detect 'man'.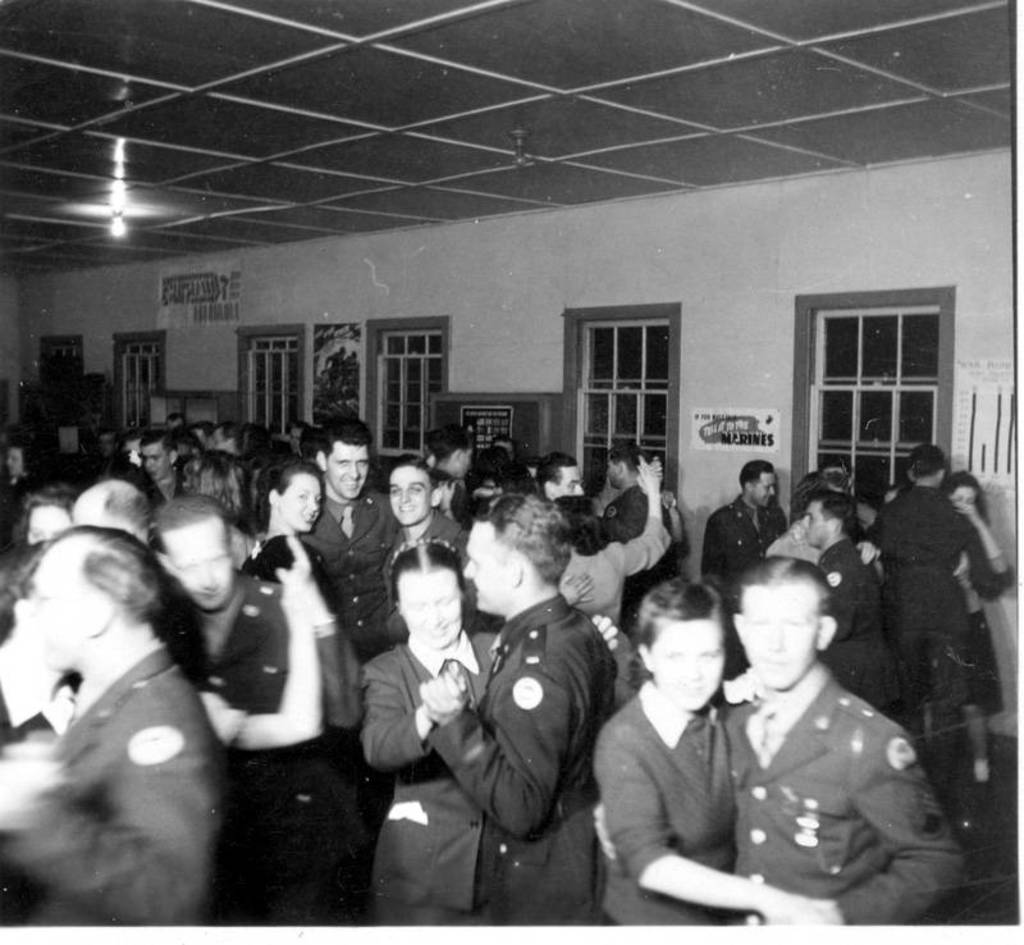
Detected at box(143, 433, 178, 506).
